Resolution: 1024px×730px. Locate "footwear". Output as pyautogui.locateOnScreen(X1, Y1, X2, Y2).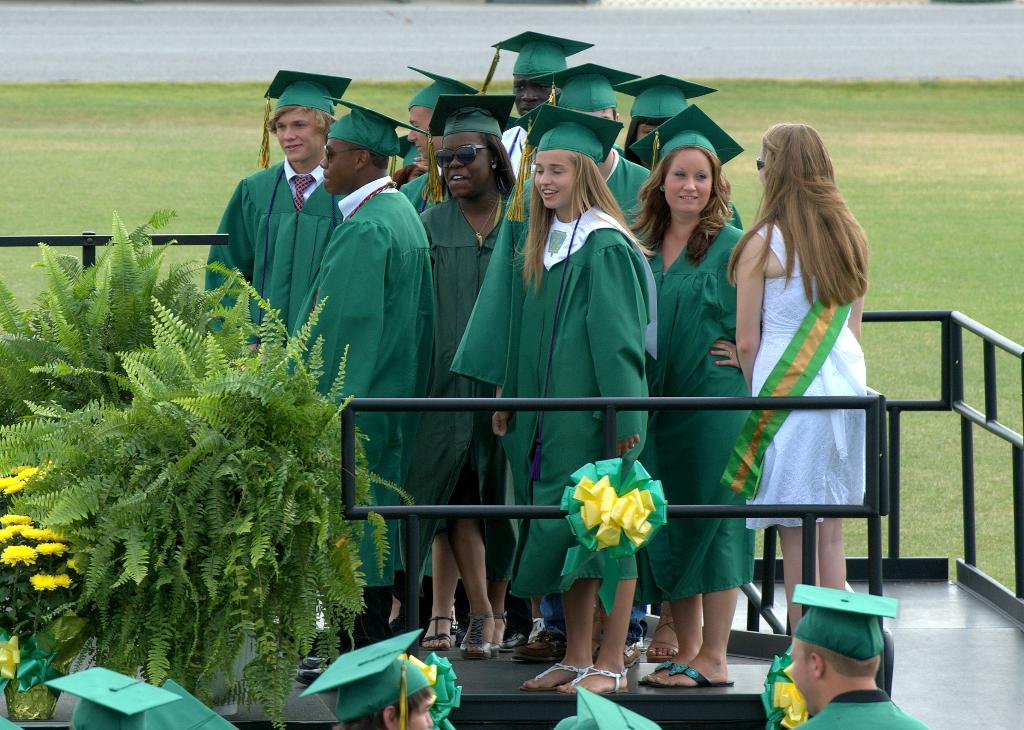
pyautogui.locateOnScreen(555, 665, 632, 697).
